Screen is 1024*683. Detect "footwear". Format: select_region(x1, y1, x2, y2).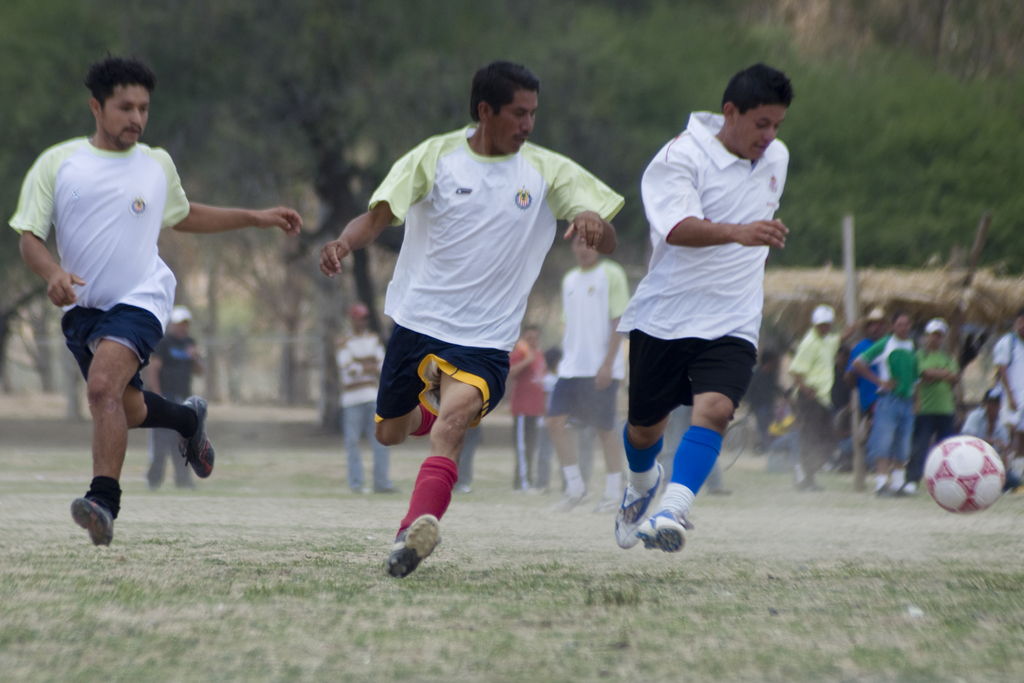
select_region(522, 483, 548, 497).
